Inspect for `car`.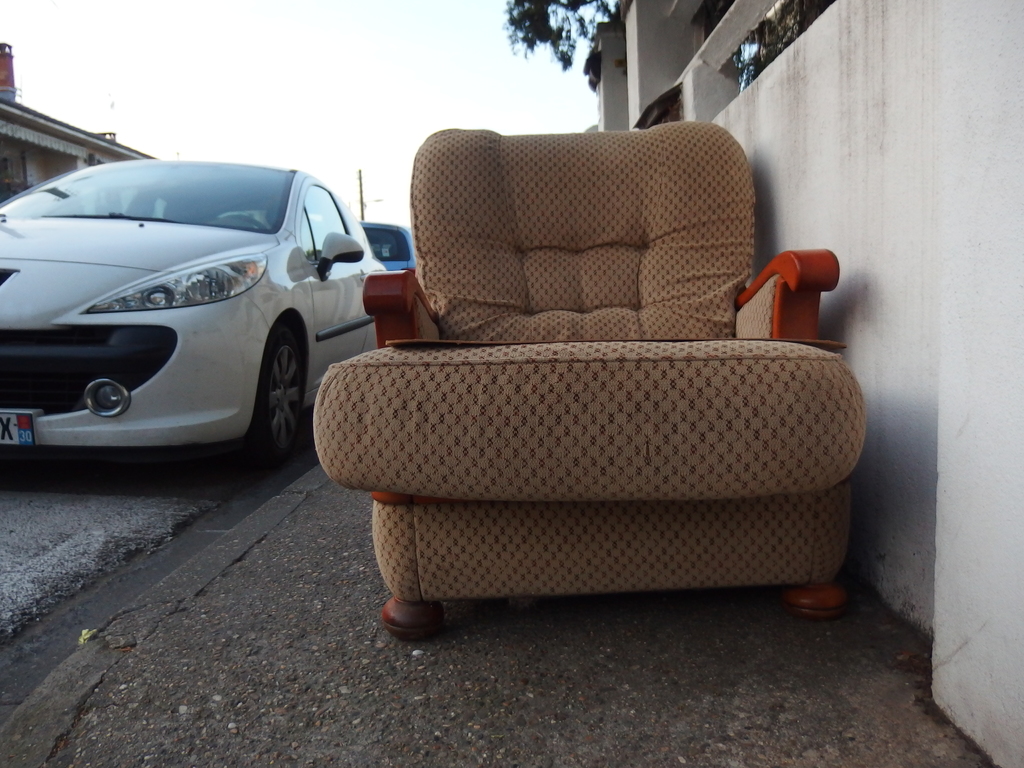
Inspection: left=356, top=218, right=417, bottom=277.
